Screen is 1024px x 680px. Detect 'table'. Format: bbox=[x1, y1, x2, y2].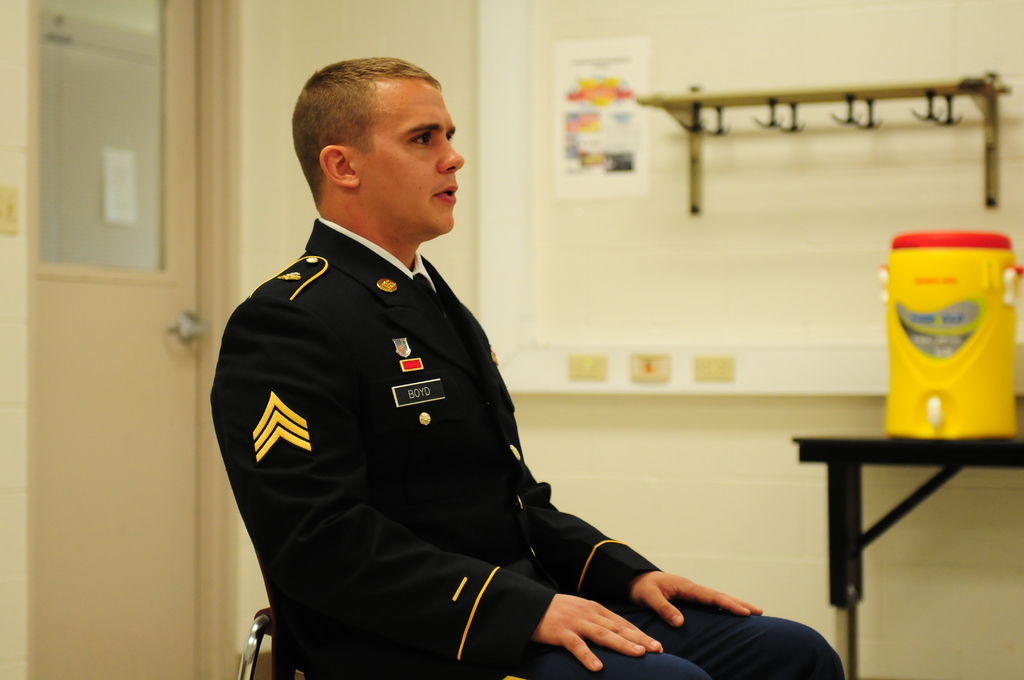
bbox=[792, 435, 1023, 679].
